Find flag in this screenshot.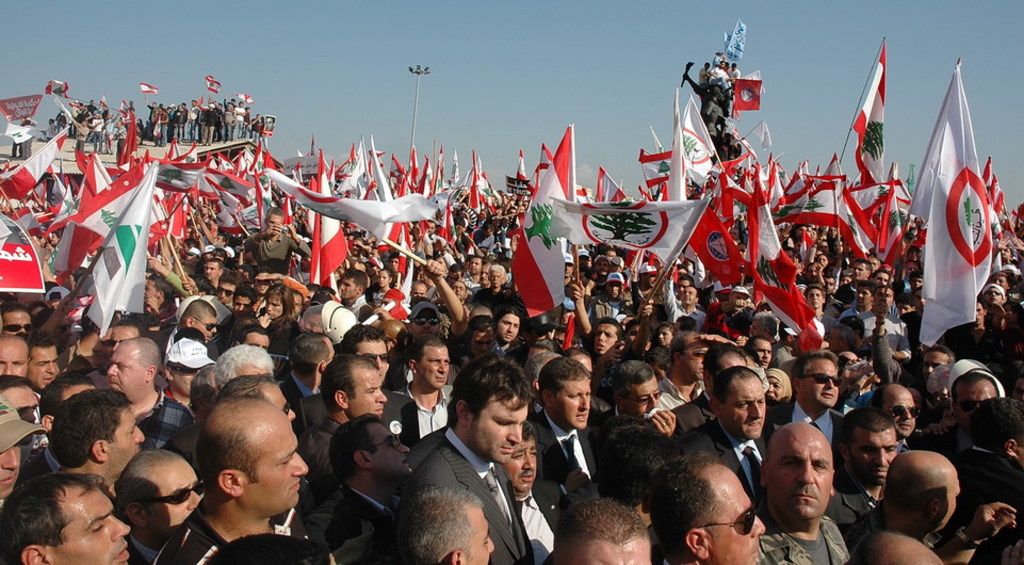
The bounding box for flag is [left=118, top=114, right=147, bottom=177].
